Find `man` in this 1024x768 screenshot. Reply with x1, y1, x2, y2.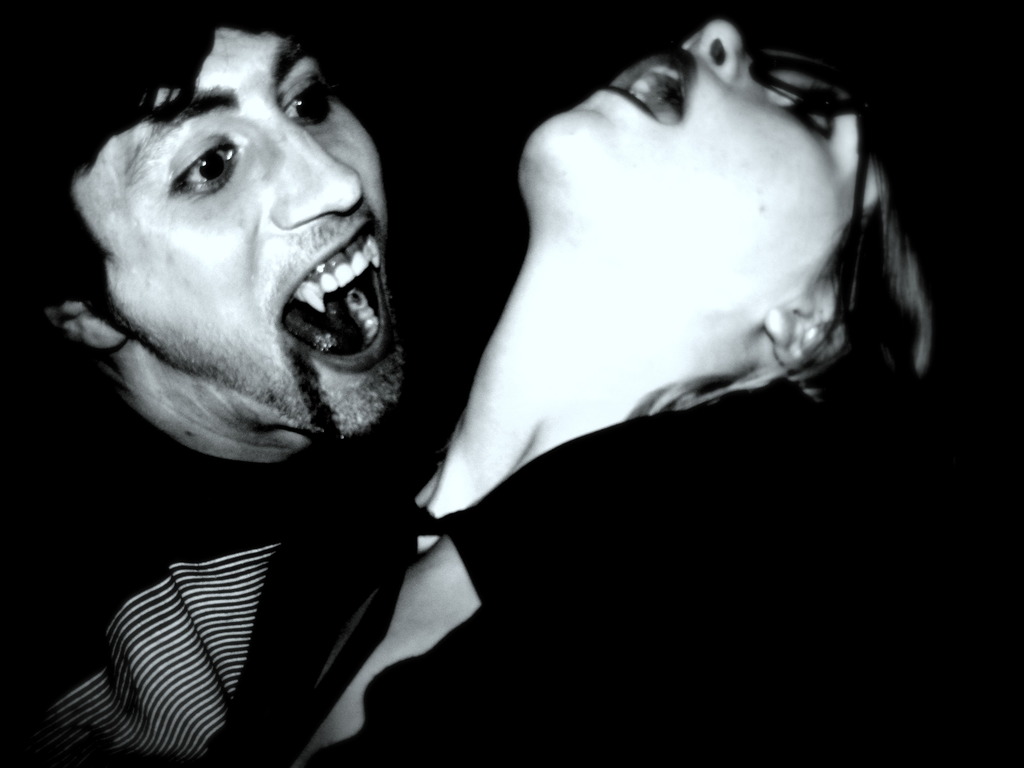
0, 18, 446, 767.
